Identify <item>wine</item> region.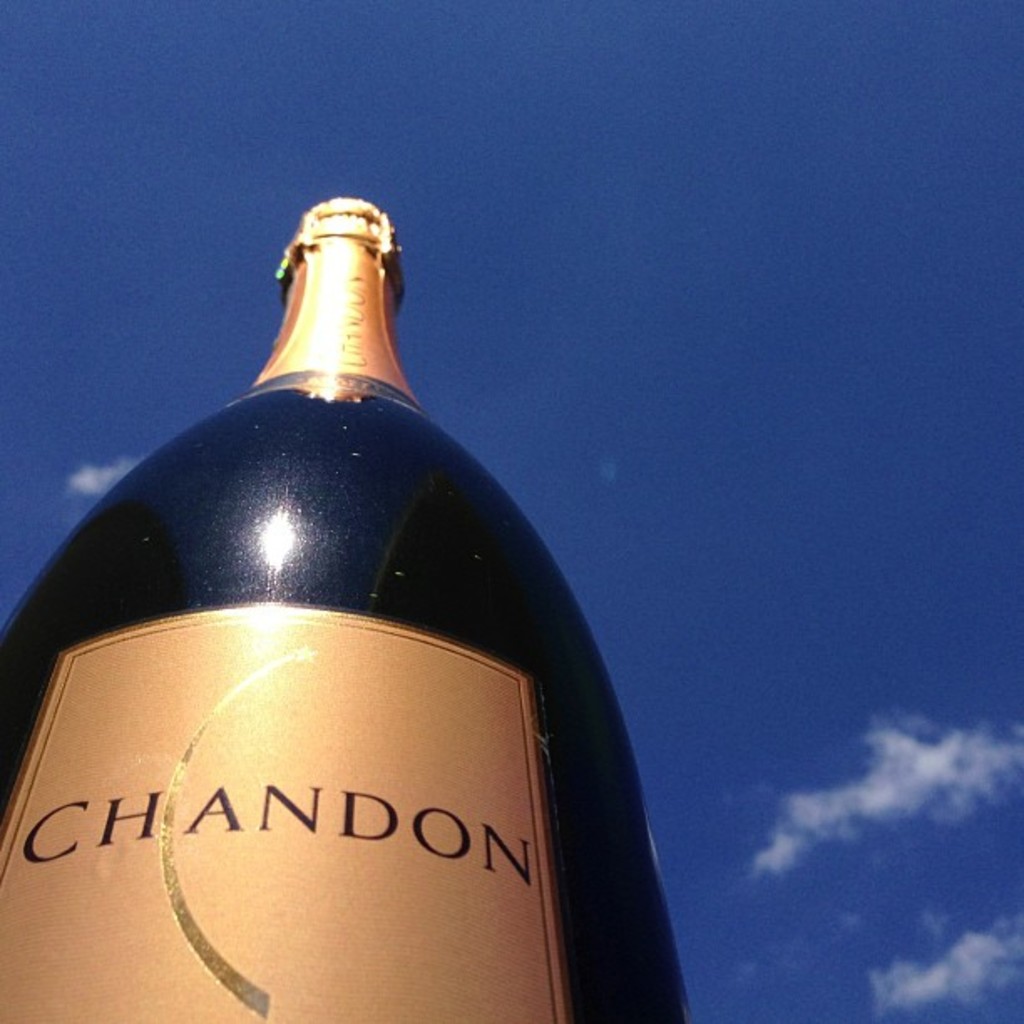
Region: bbox=(0, 199, 693, 1022).
